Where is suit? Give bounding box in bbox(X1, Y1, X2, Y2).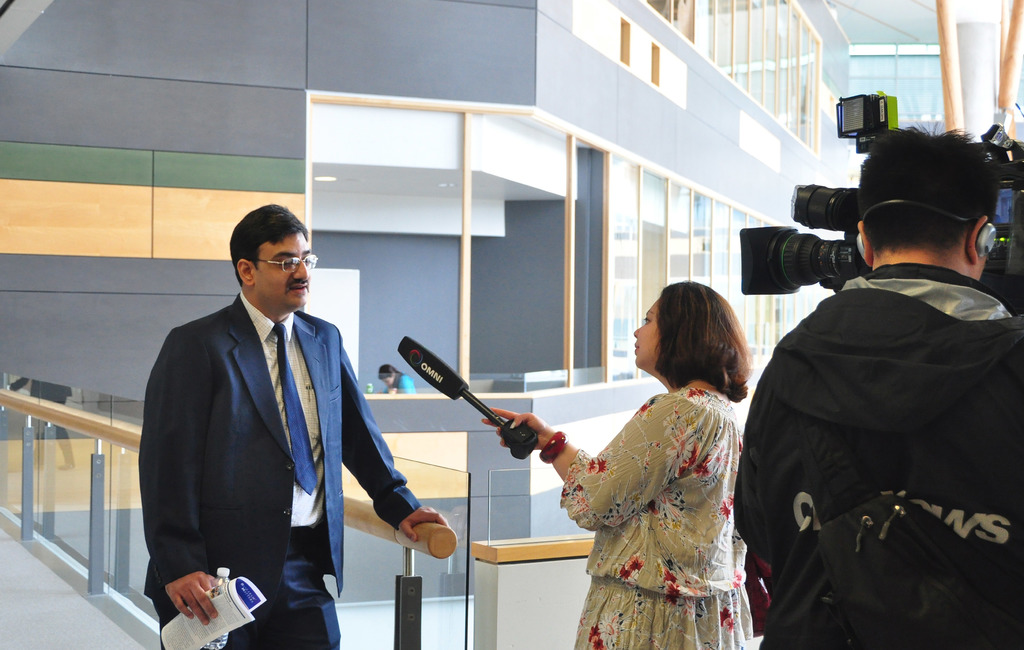
bbox(136, 220, 387, 630).
